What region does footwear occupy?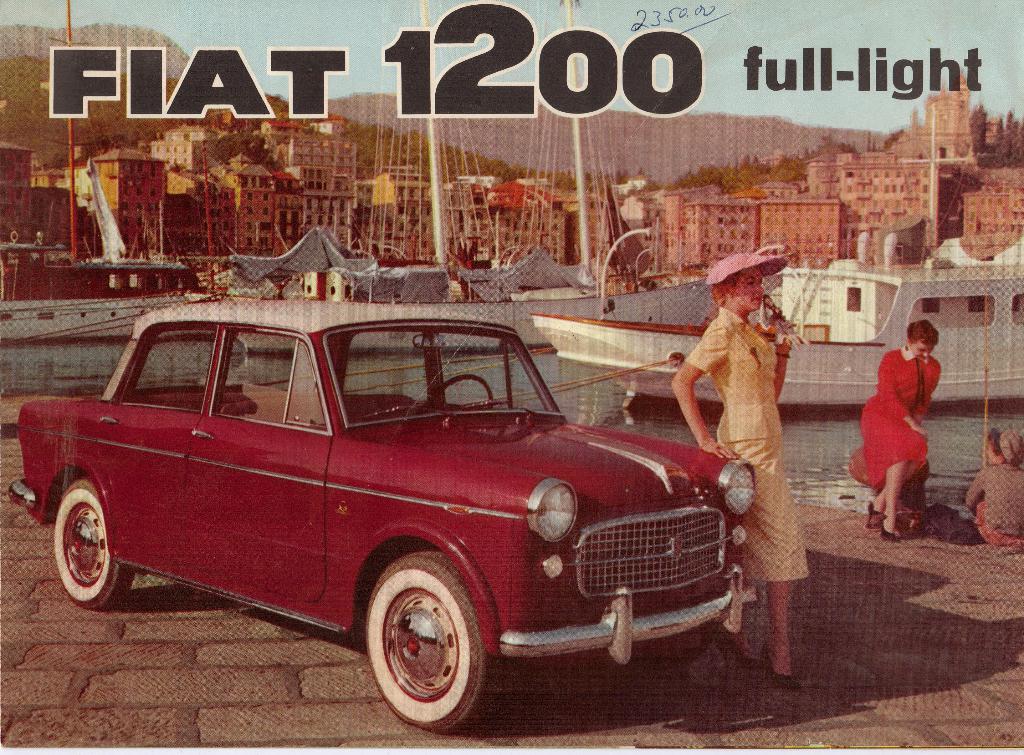
[left=719, top=629, right=757, bottom=669].
